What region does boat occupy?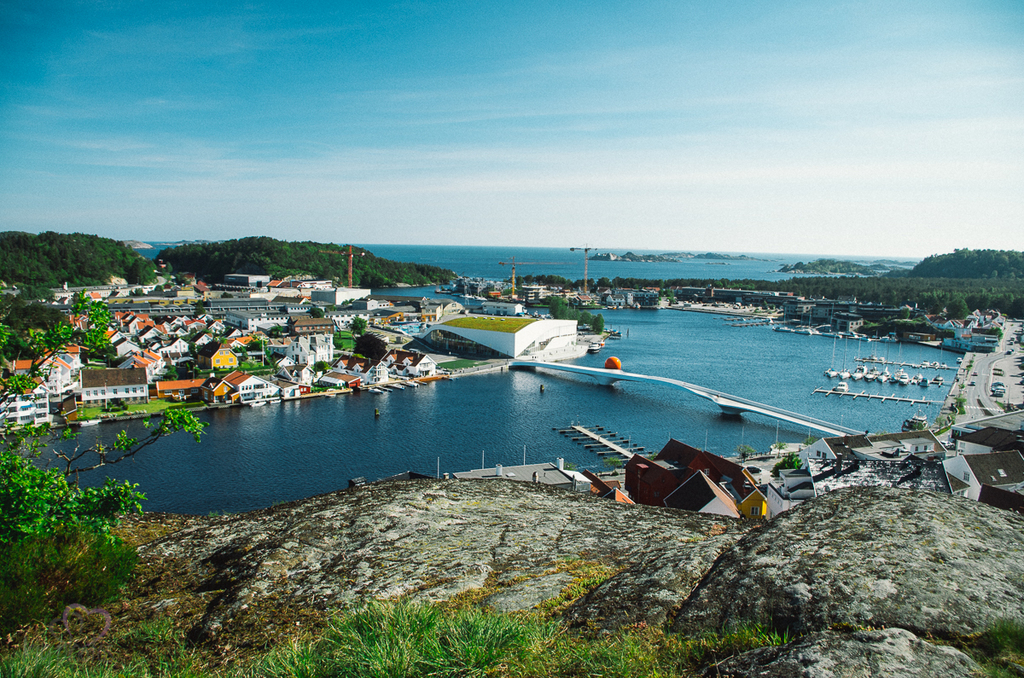
<region>851, 346, 868, 381</region>.
